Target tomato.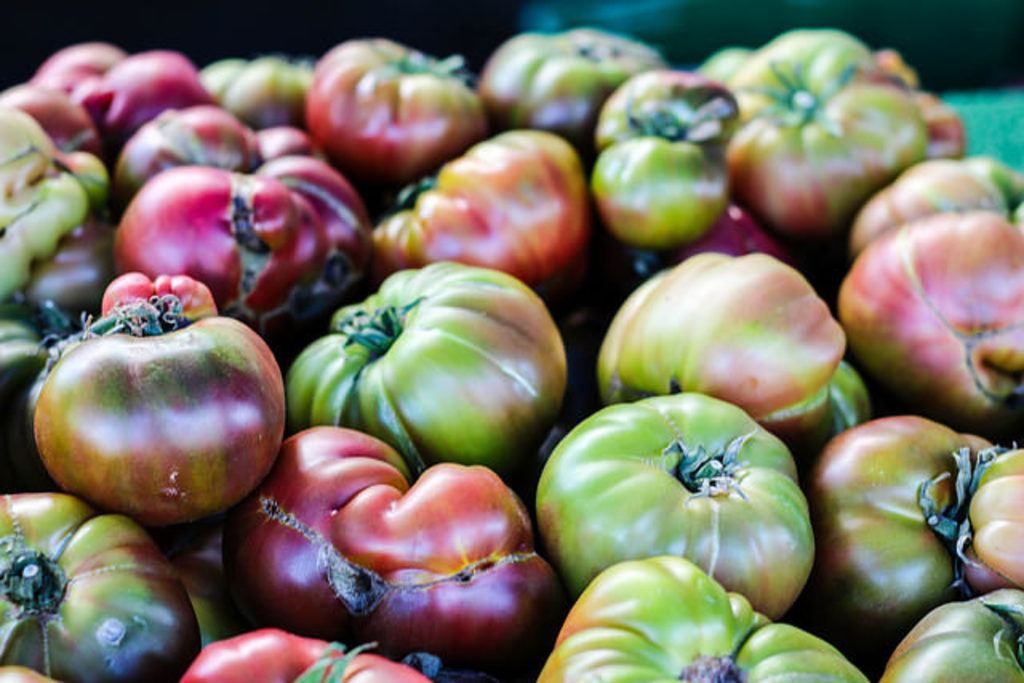
Target region: (835, 205, 1022, 427).
